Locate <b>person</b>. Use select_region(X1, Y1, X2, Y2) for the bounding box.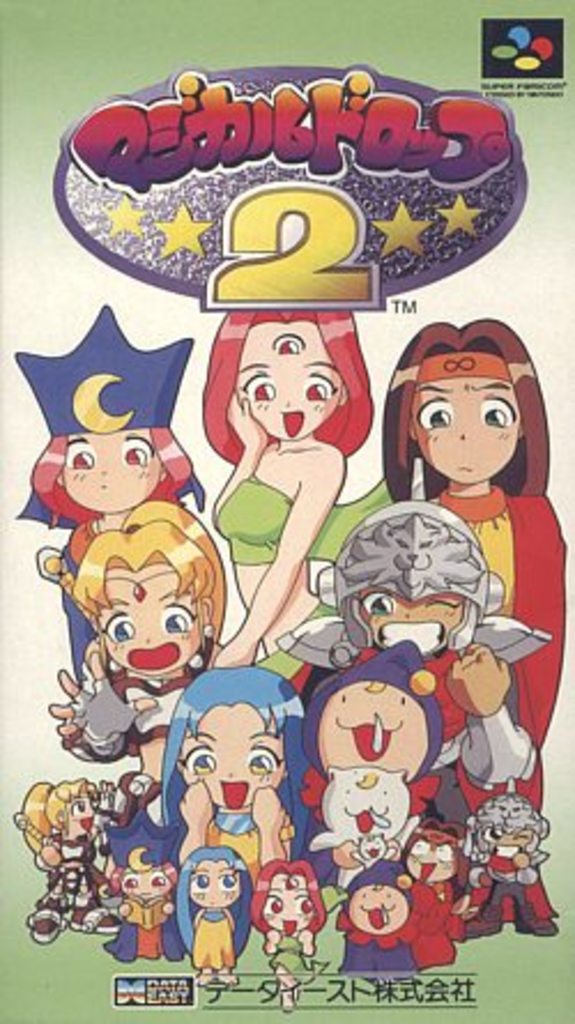
select_region(46, 492, 230, 796).
